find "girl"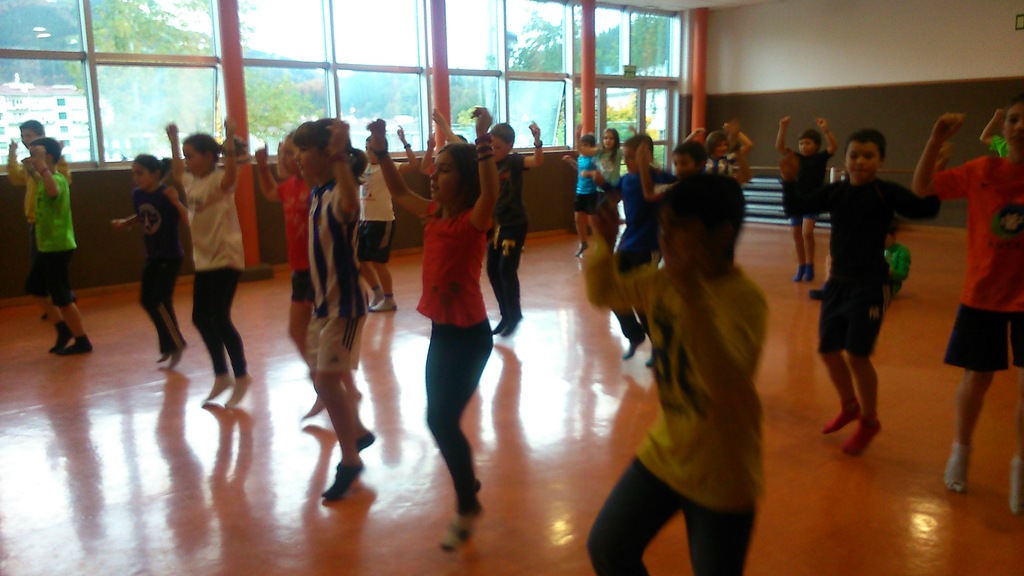
BBox(170, 117, 237, 406)
